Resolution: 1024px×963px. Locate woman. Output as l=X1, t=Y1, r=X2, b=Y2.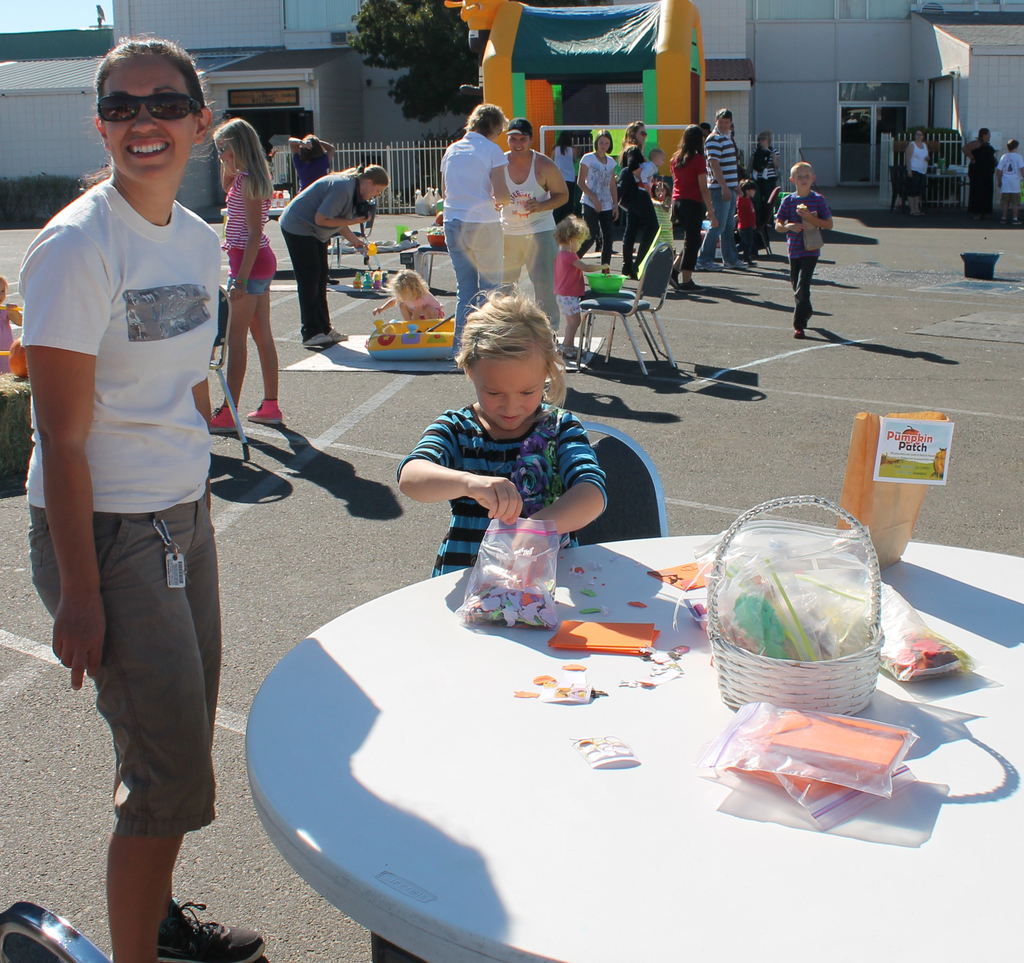
l=906, t=136, r=924, b=210.
